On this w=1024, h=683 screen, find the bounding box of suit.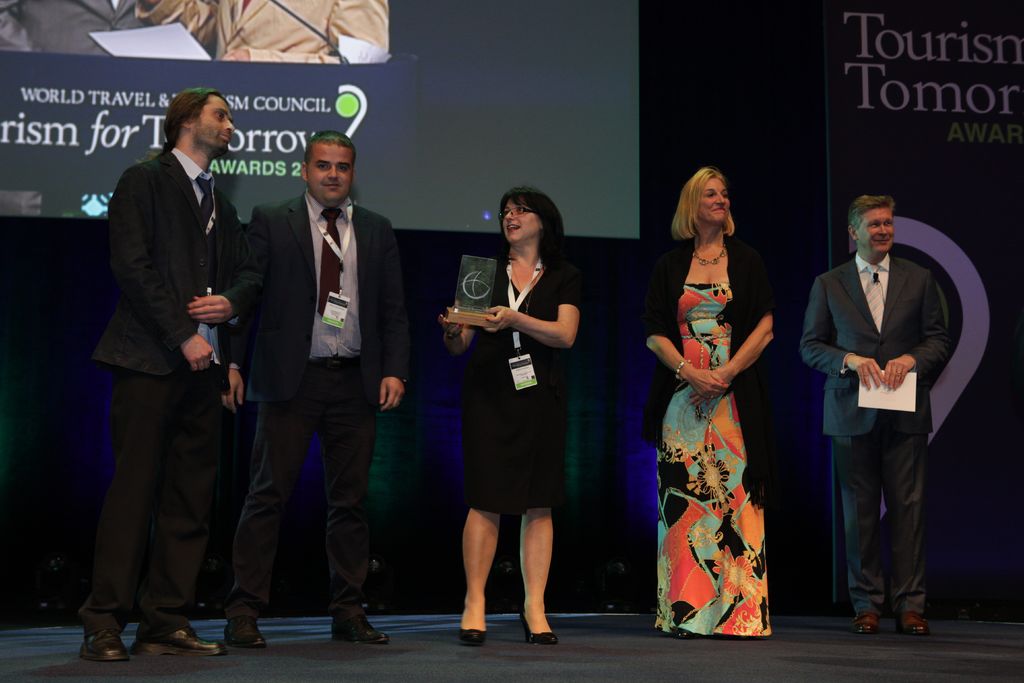
Bounding box: 220/188/412/626.
